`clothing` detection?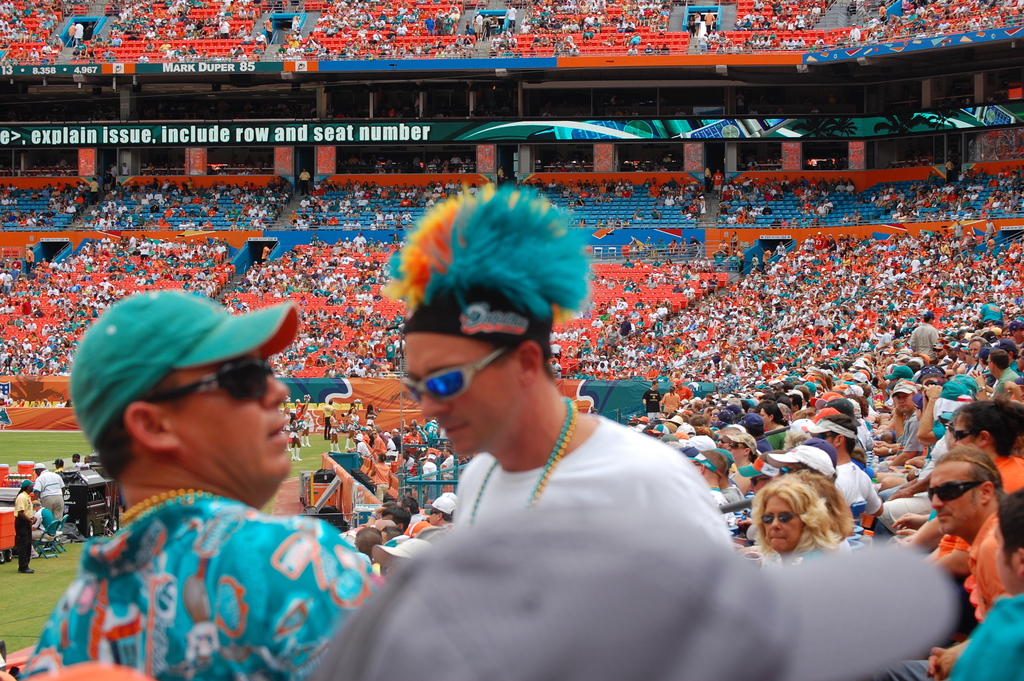
(x1=194, y1=218, x2=205, y2=229)
